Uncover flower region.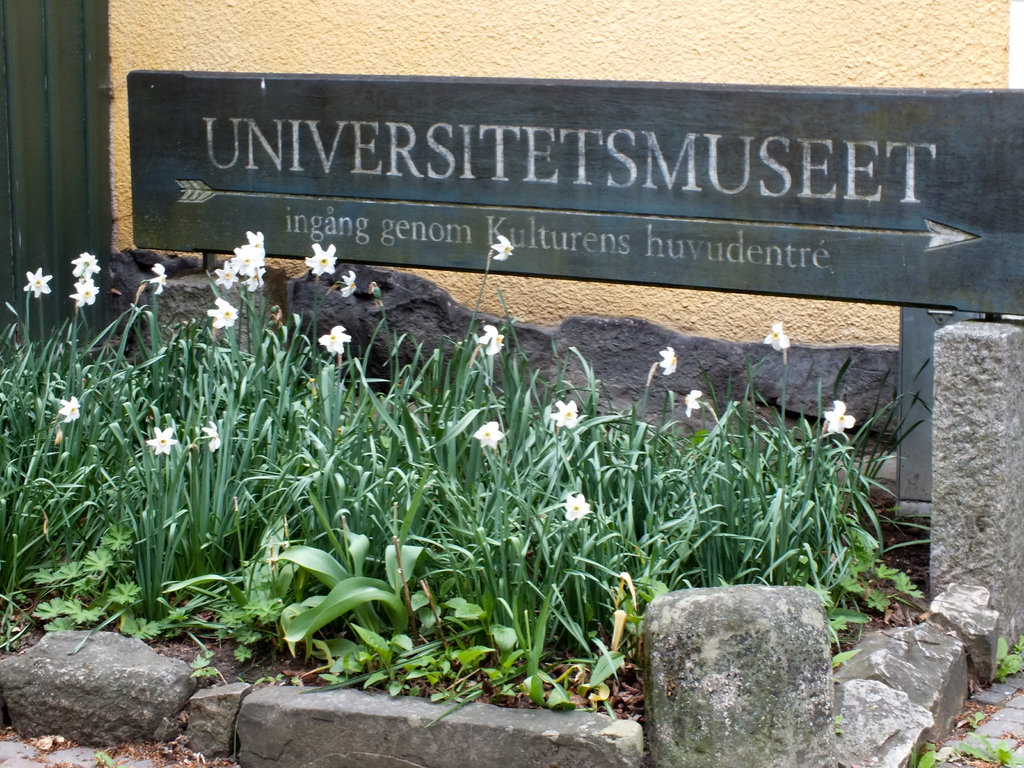
Uncovered: 549, 397, 578, 430.
